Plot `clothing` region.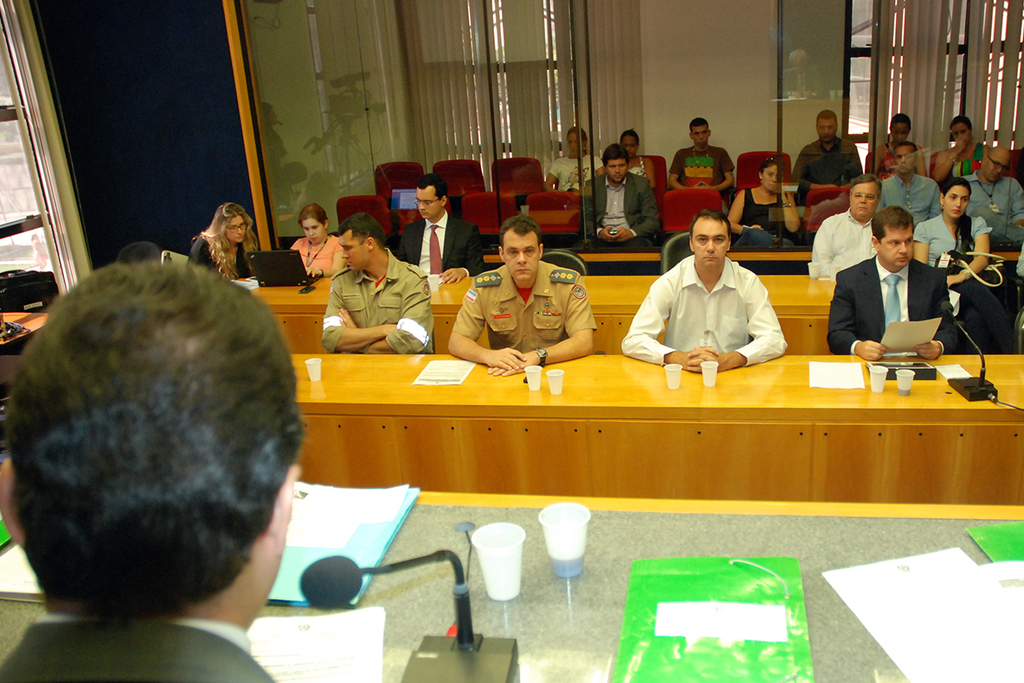
Plotted at BBox(189, 234, 257, 281).
